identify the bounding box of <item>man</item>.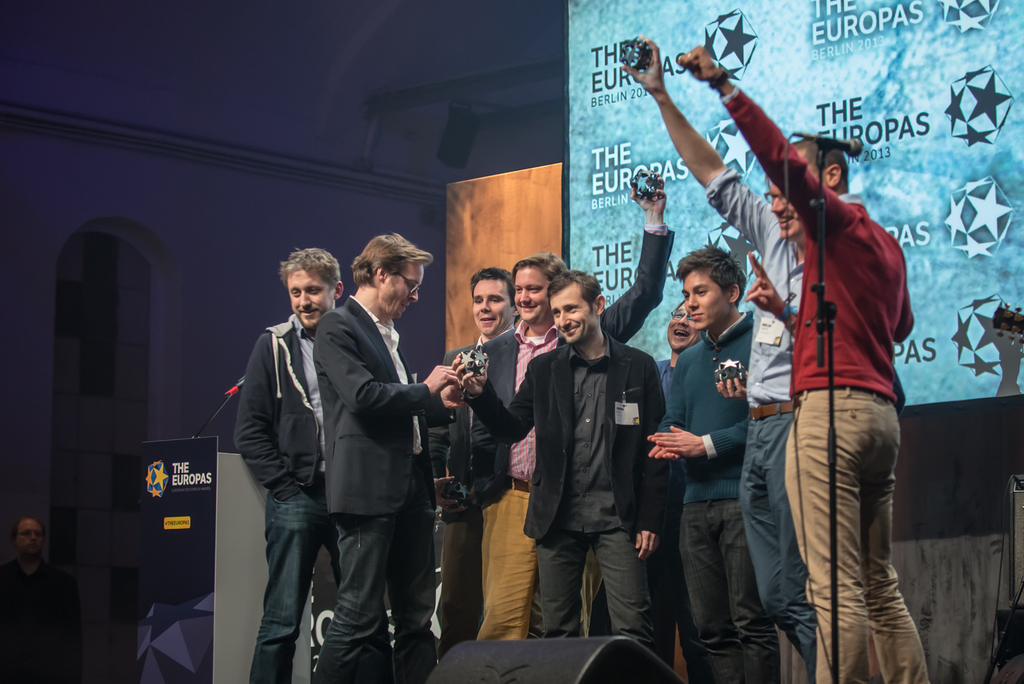
643, 239, 776, 683.
